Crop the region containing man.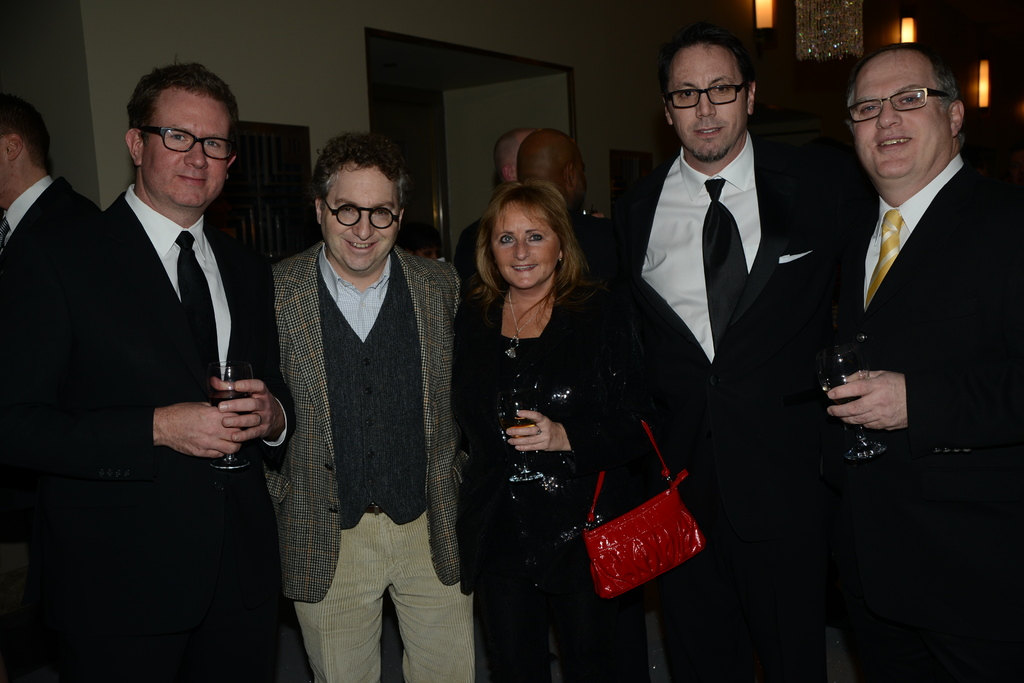
Crop region: box=[452, 127, 524, 314].
